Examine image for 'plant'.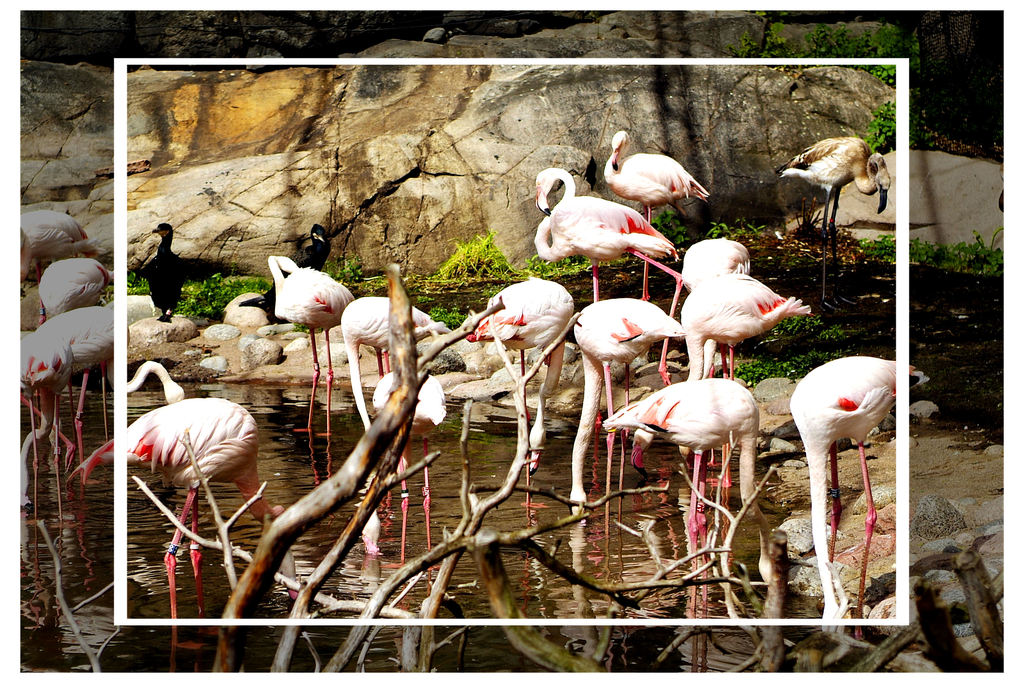
Examination result: 346, 258, 363, 286.
